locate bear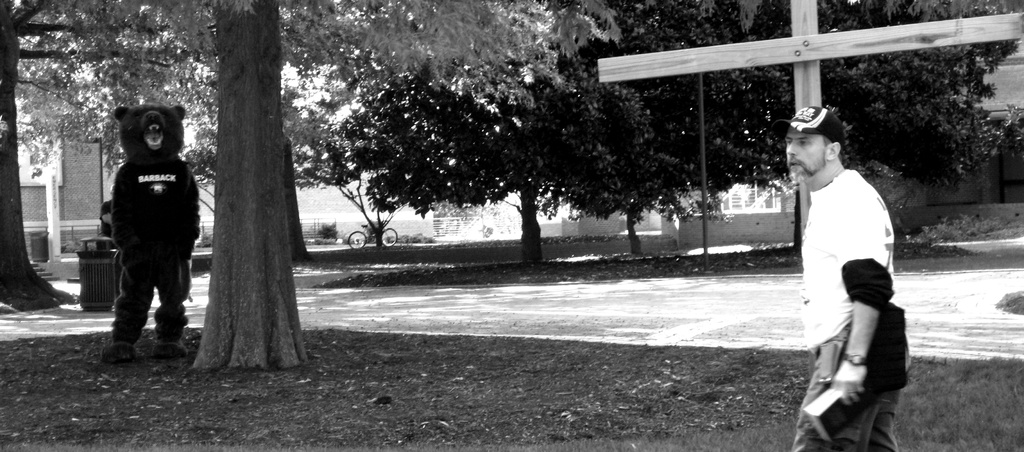
99 102 203 361
